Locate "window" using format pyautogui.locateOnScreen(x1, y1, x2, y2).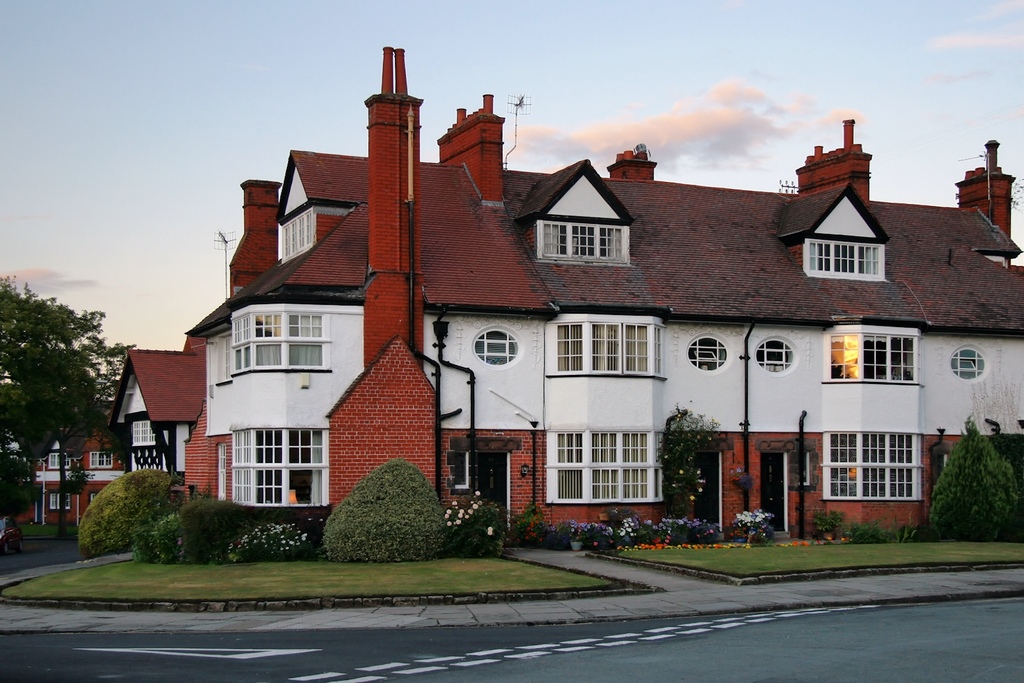
pyautogui.locateOnScreen(232, 306, 330, 368).
